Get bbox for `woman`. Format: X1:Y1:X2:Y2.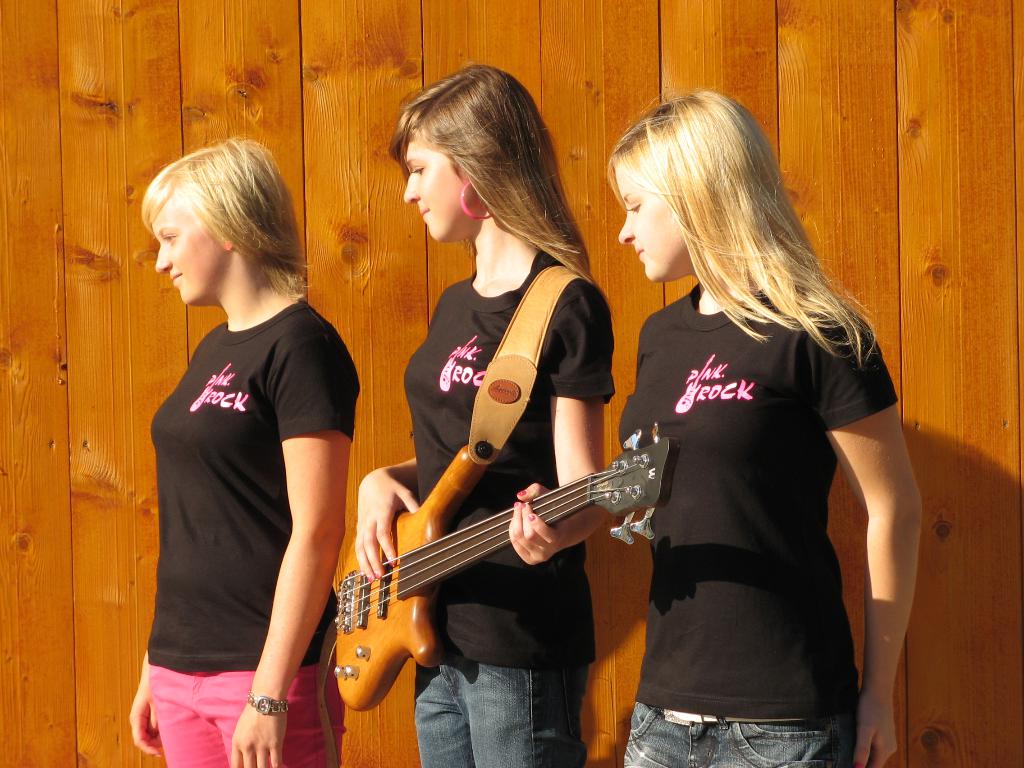
608:87:927:767.
